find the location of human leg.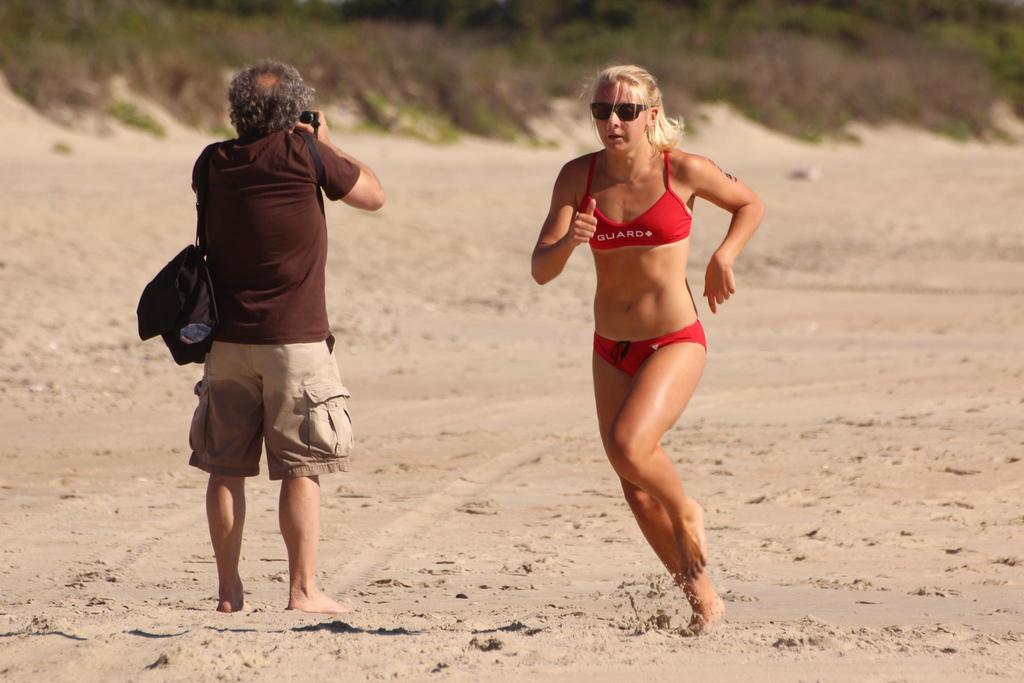
Location: (292,338,351,620).
